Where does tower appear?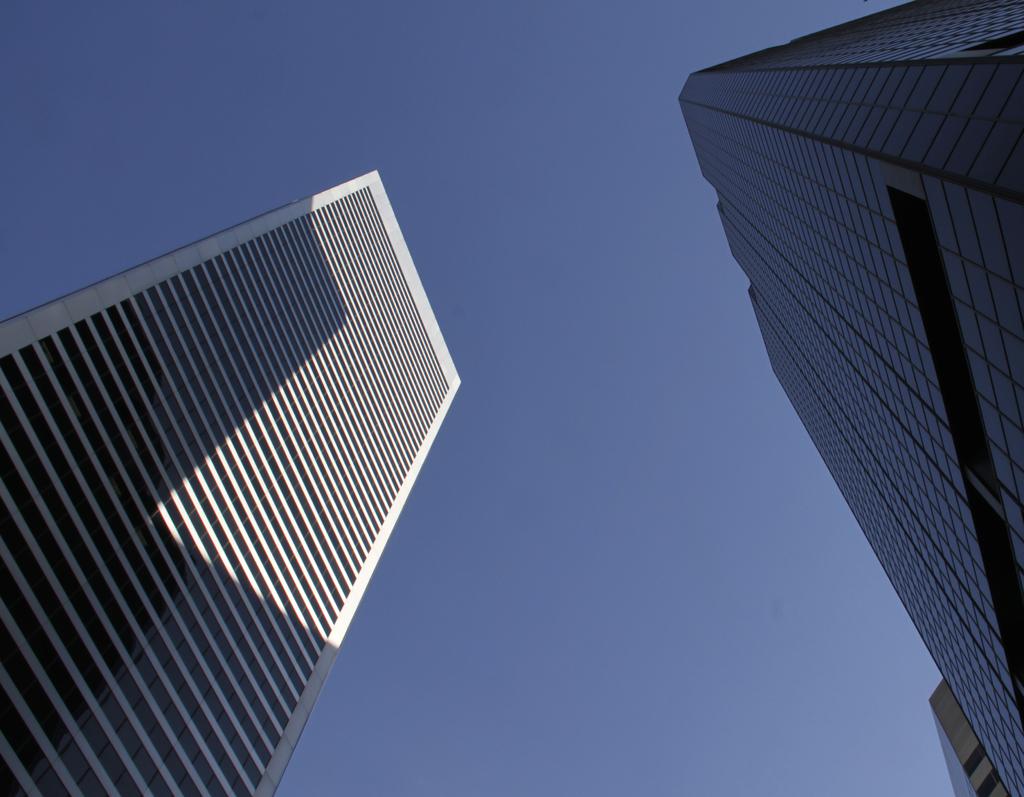
Appears at Rect(0, 170, 462, 796).
